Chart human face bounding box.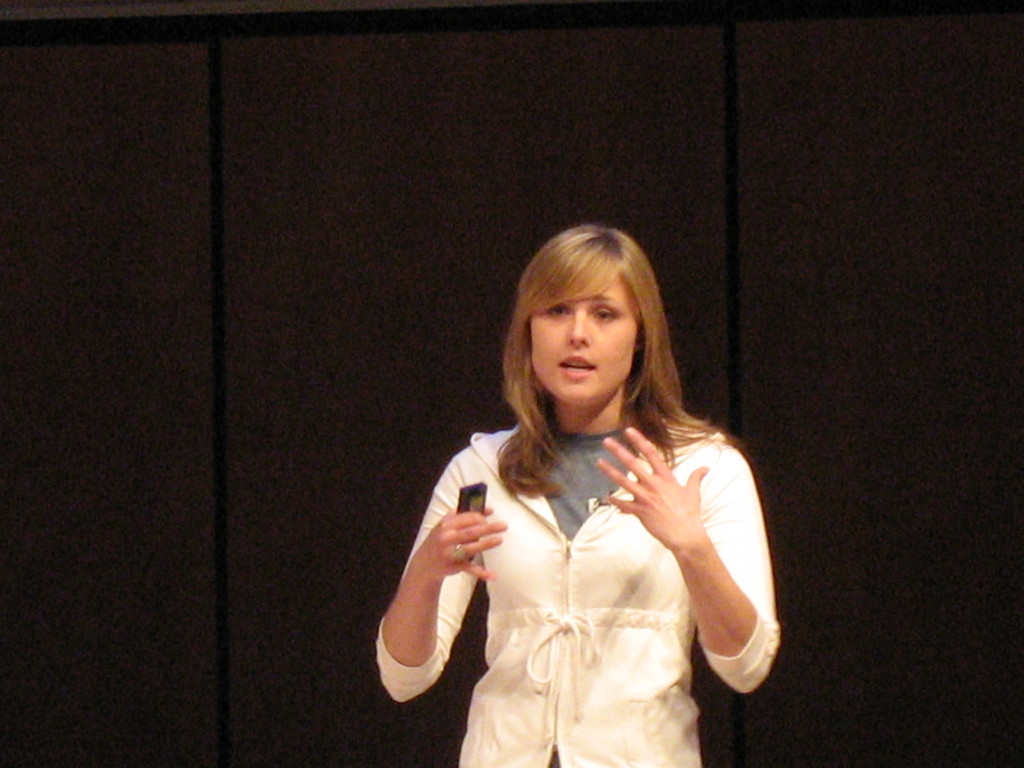
Charted: locate(529, 262, 643, 402).
